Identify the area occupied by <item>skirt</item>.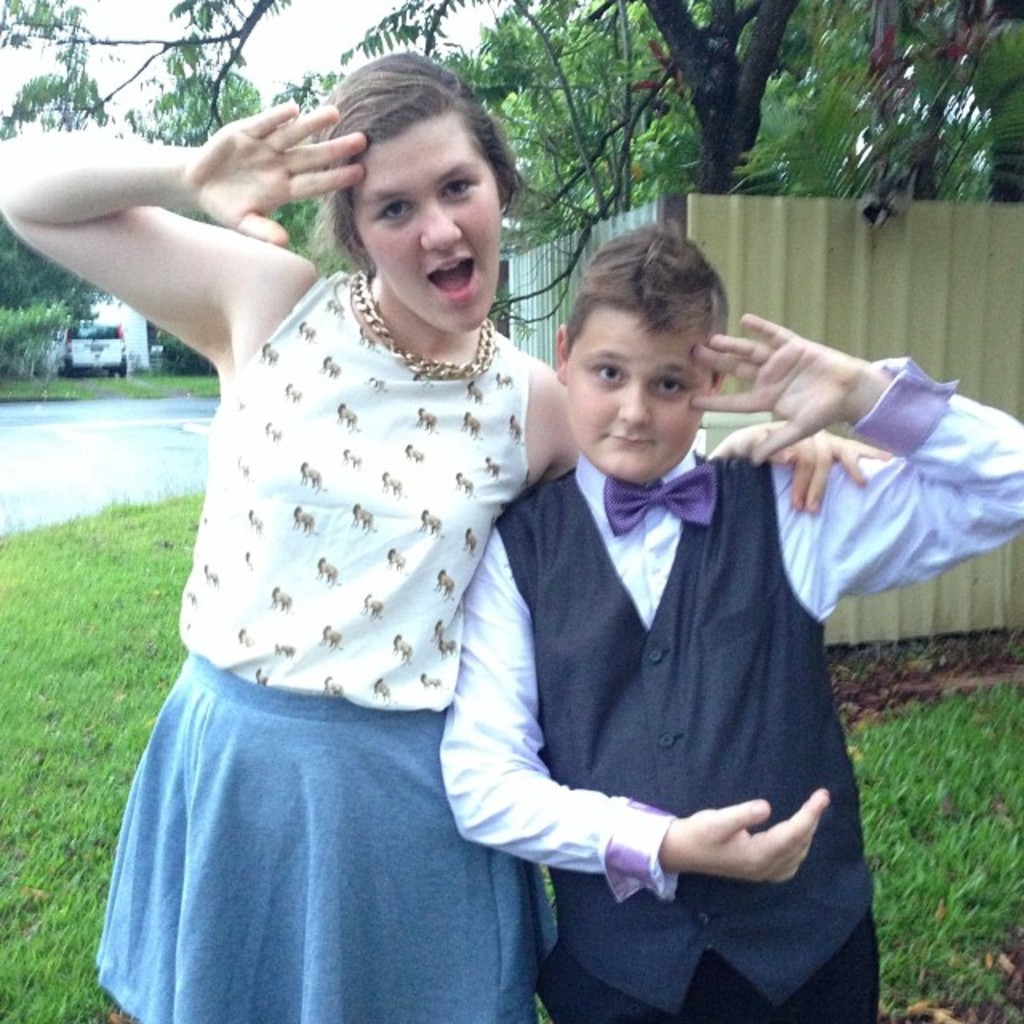
Area: [94, 648, 560, 1022].
